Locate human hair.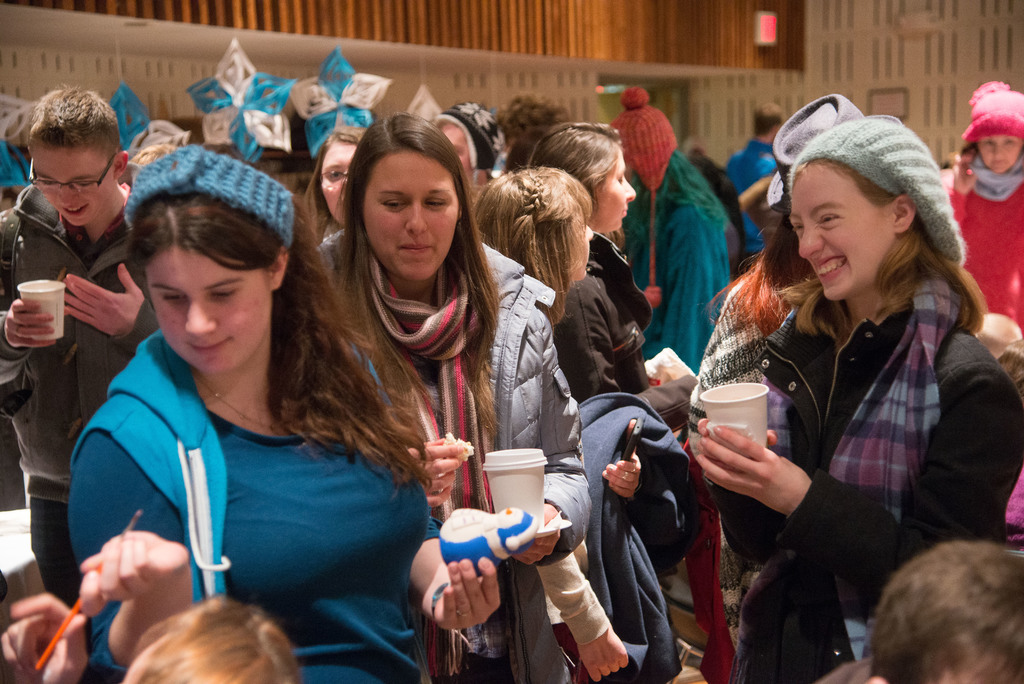
Bounding box: box=[792, 156, 987, 337].
